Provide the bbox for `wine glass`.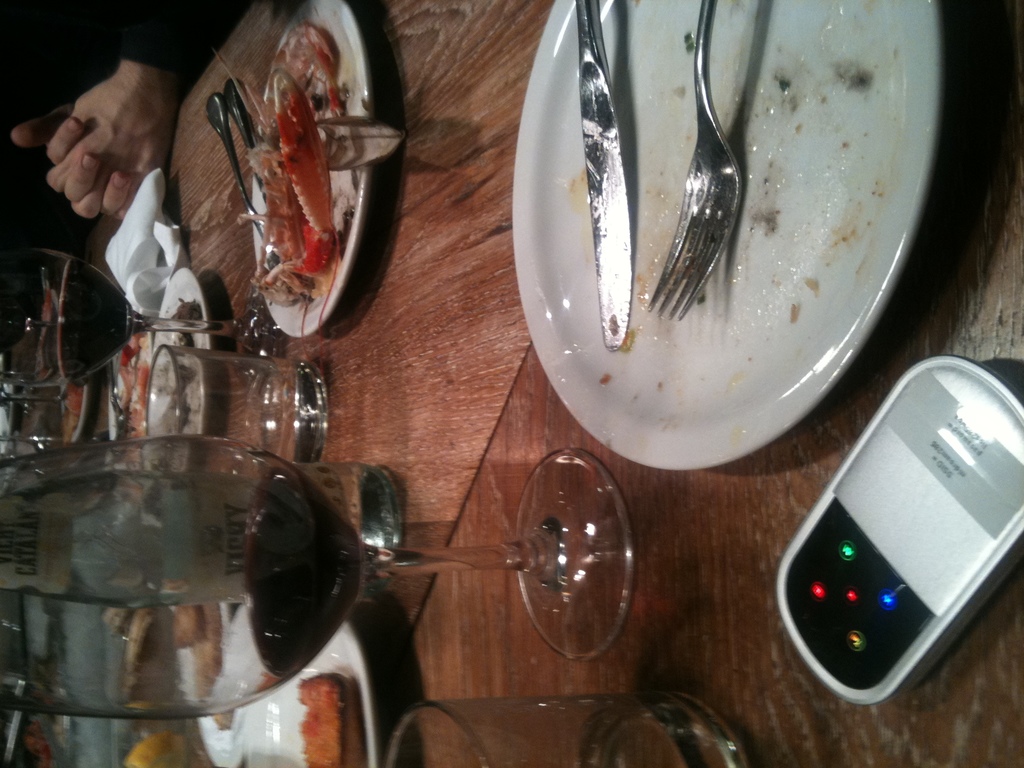
6 249 283 398.
